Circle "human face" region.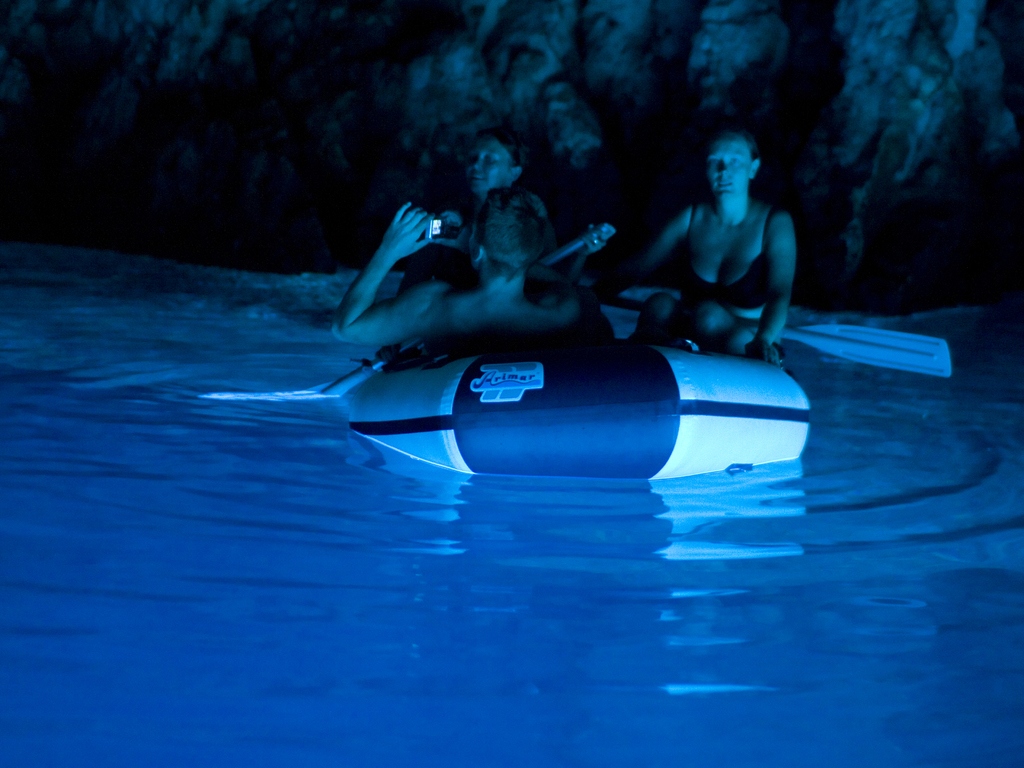
Region: [705, 131, 749, 203].
